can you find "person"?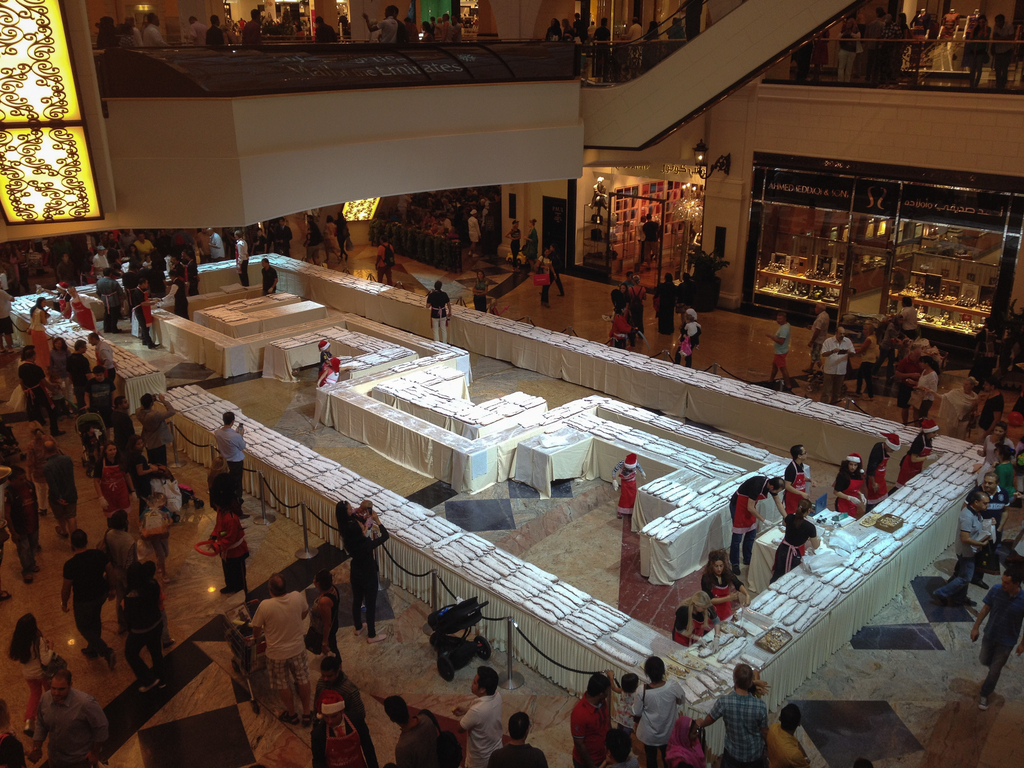
Yes, bounding box: [127, 433, 171, 515].
